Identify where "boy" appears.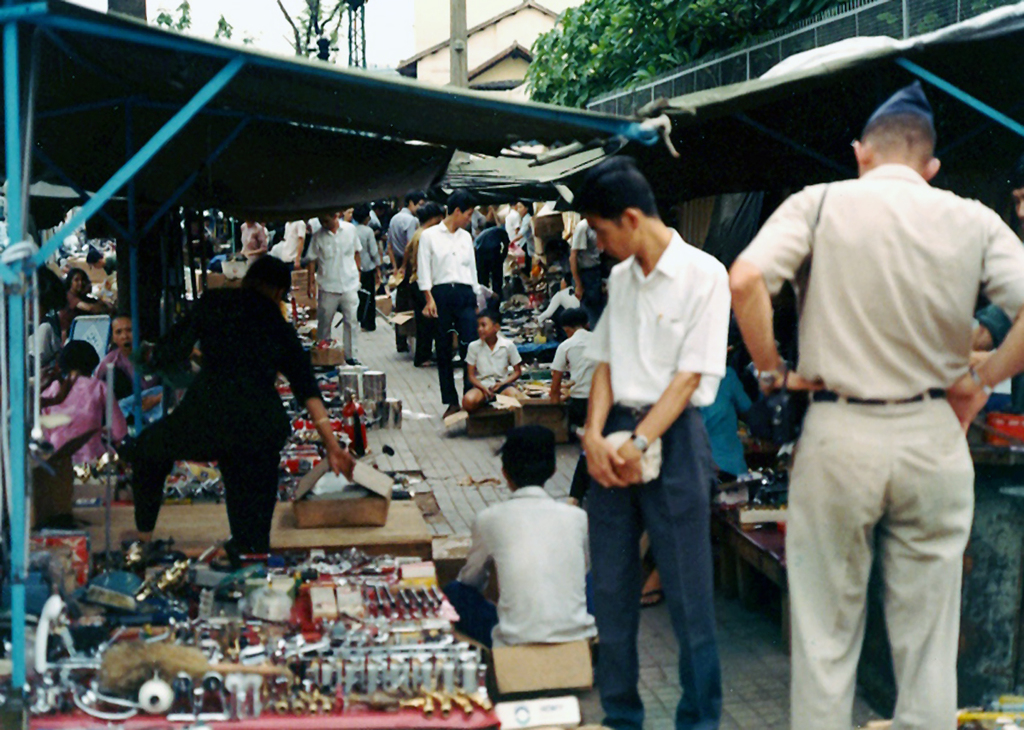
Appears at rect(569, 161, 761, 712).
